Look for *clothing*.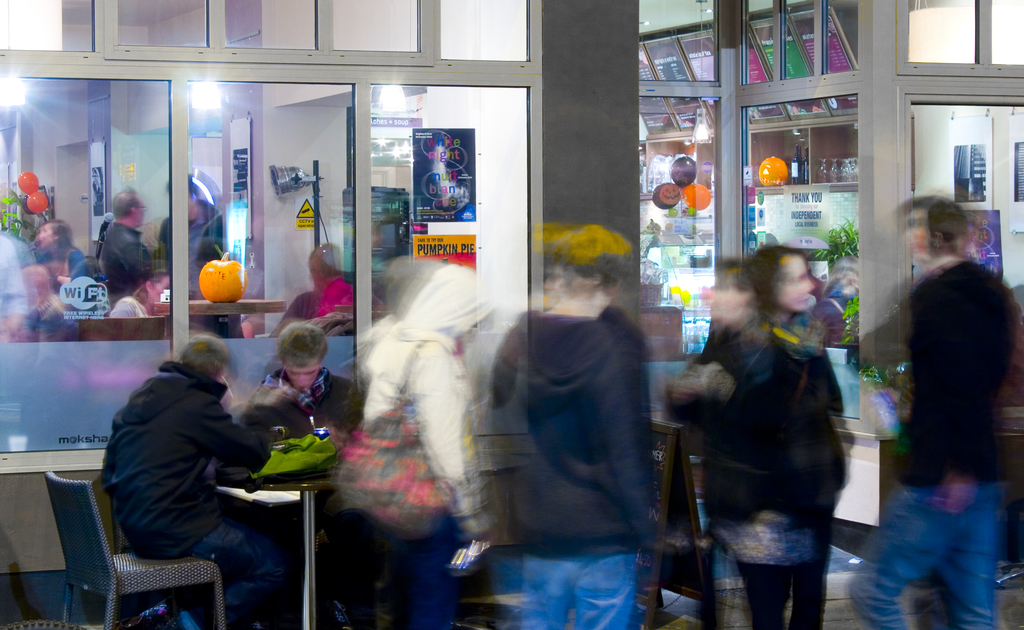
Found: [x1=847, y1=263, x2=1018, y2=629].
